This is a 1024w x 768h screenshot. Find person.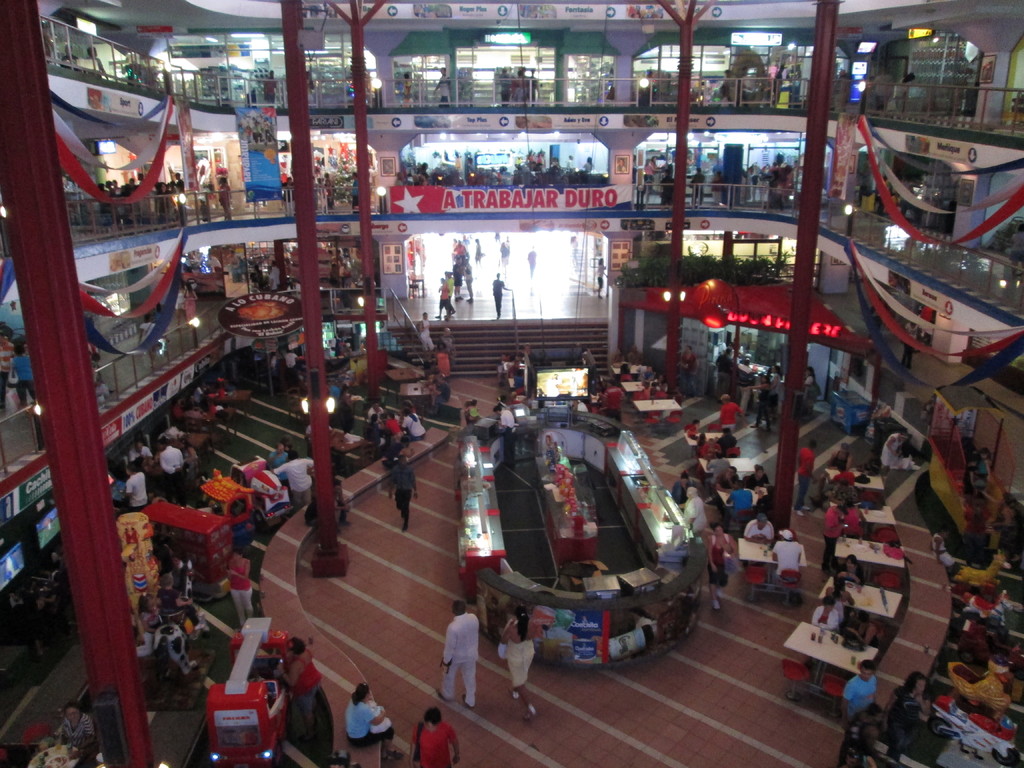
Bounding box: Rect(217, 171, 236, 223).
